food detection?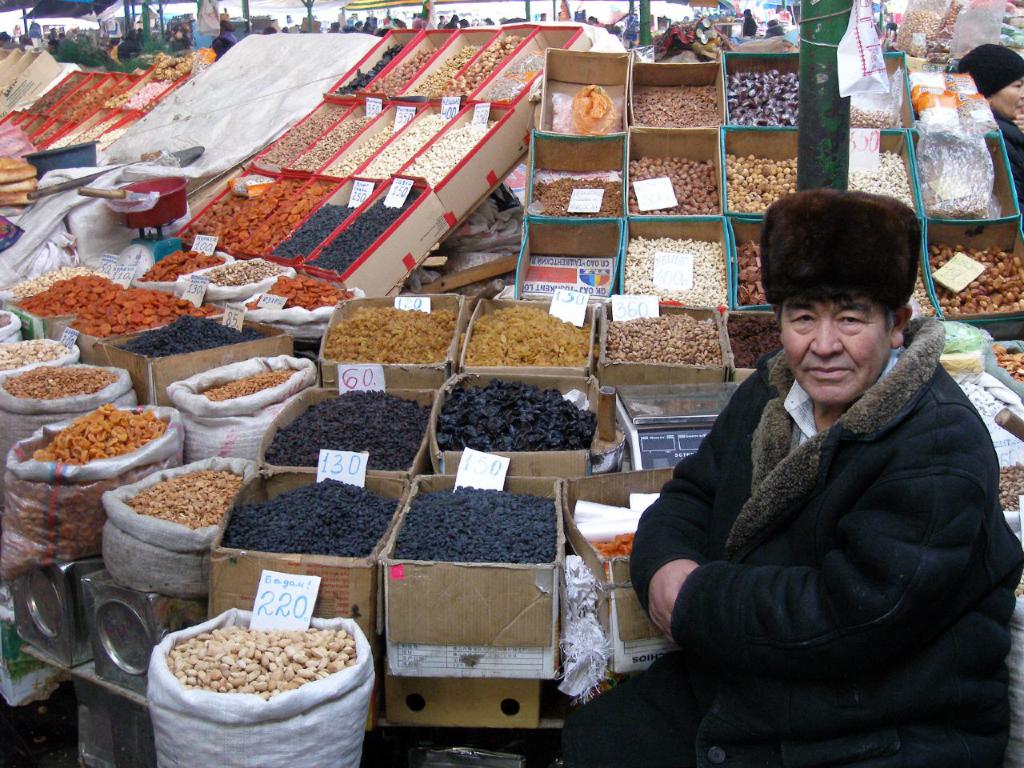
<region>410, 41, 486, 95</region>
